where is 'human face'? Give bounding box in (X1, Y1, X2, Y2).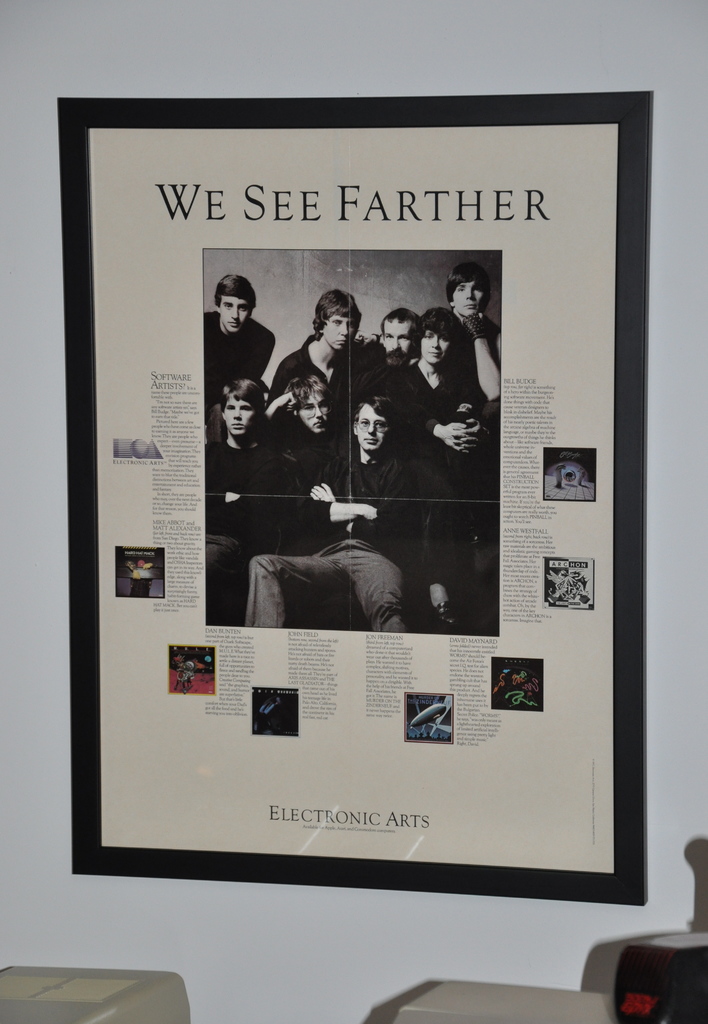
(383, 325, 407, 360).
